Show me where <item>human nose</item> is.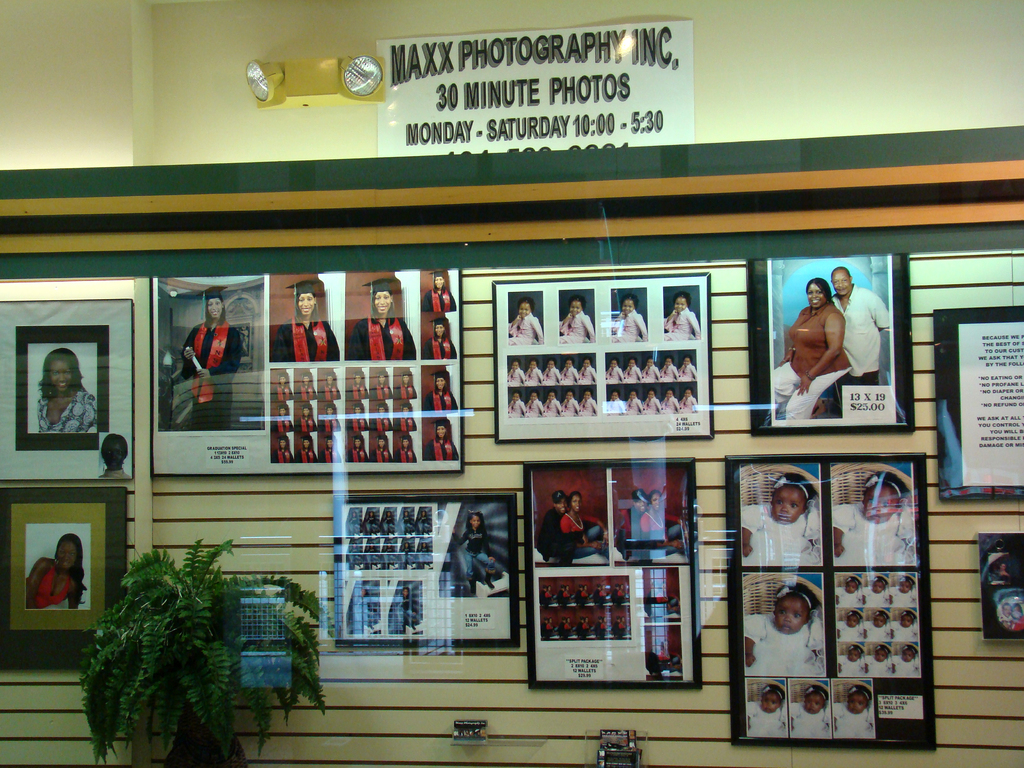
<item>human nose</item> is at {"left": 522, "top": 310, "right": 526, "bottom": 314}.
